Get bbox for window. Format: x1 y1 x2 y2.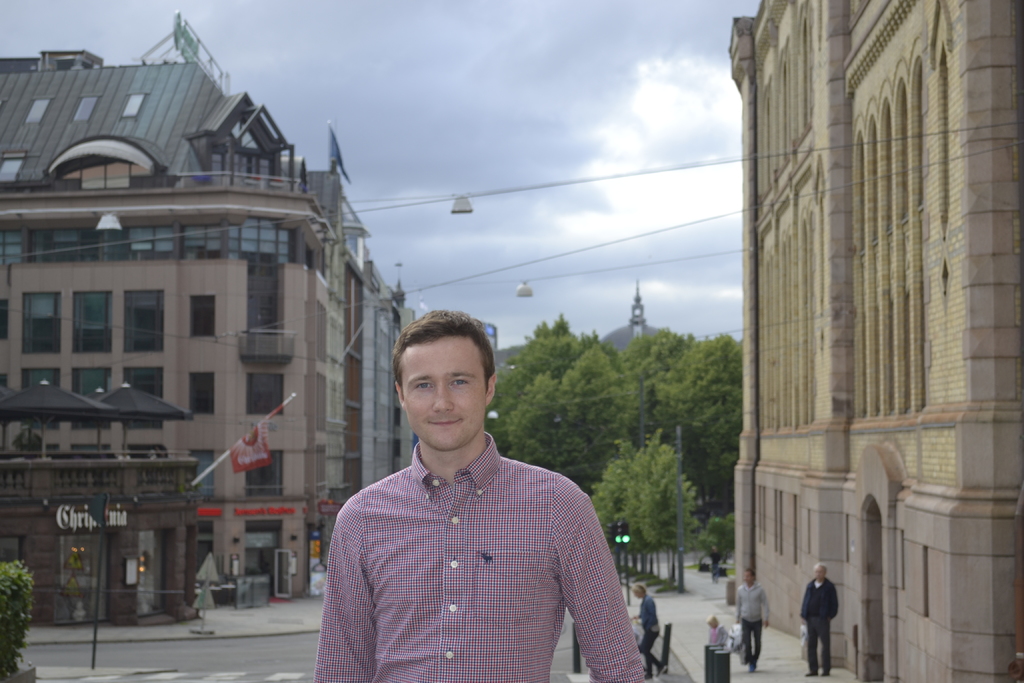
27 227 97 261.
